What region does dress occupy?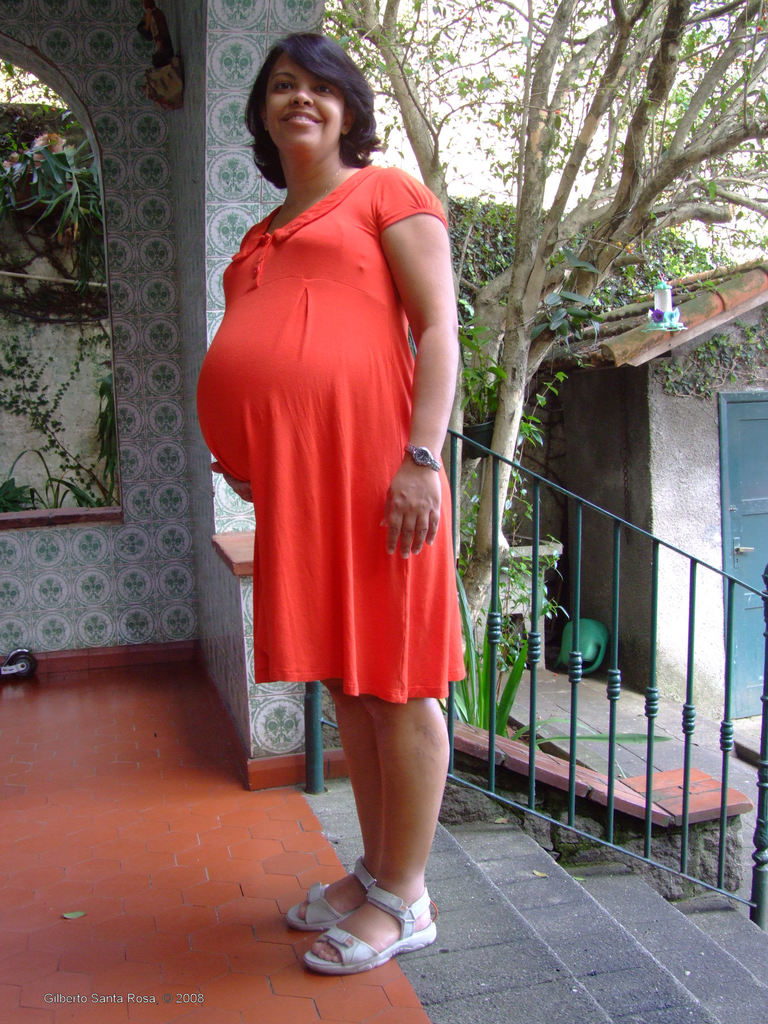
202 146 467 662.
